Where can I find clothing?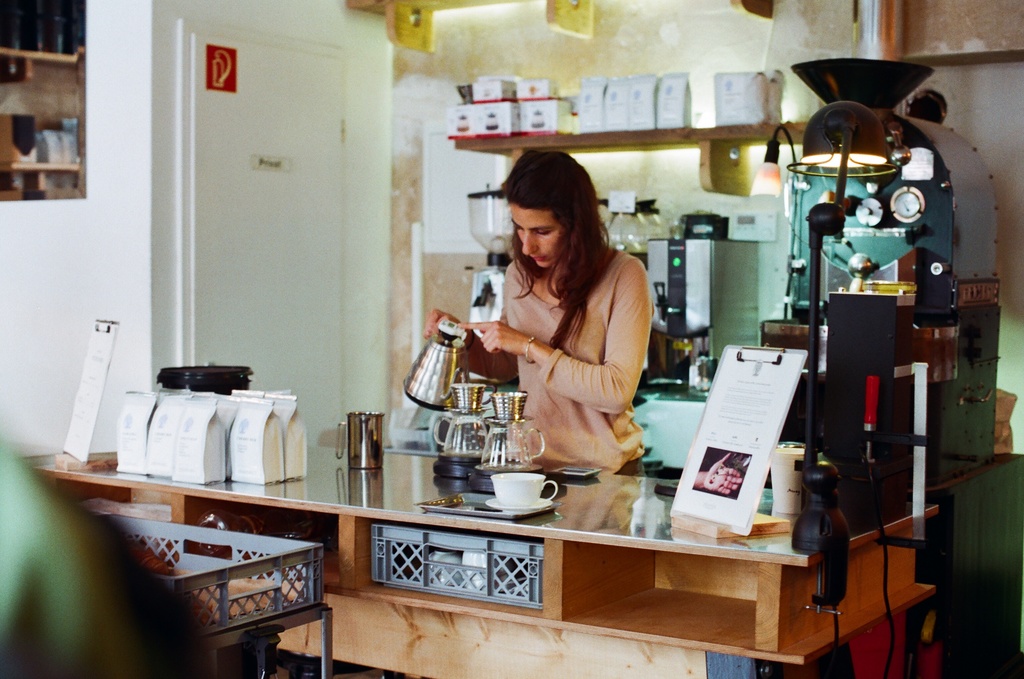
You can find it at region(474, 236, 664, 475).
